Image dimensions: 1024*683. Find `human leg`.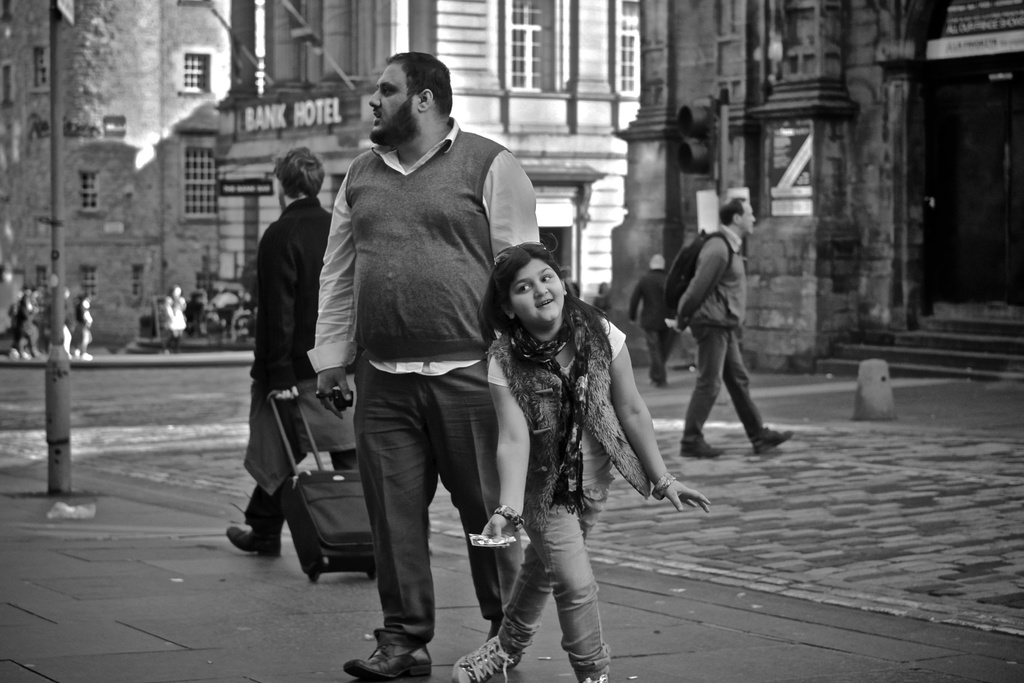
[left=316, top=350, right=366, bottom=471].
